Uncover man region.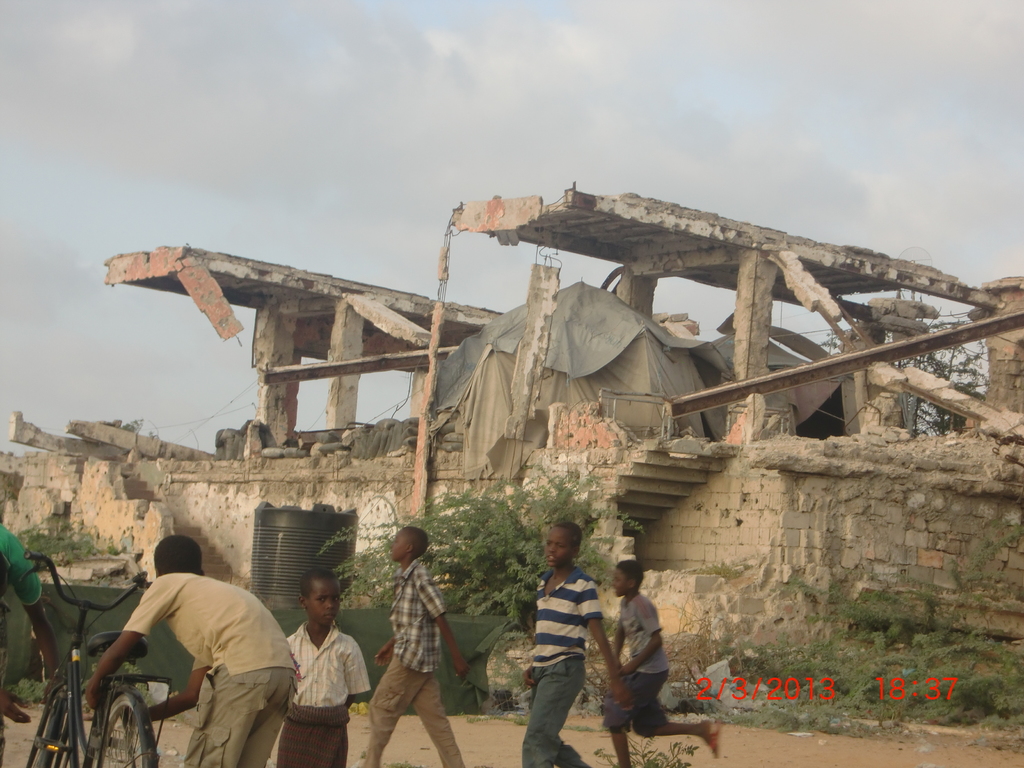
Uncovered: select_region(367, 524, 478, 767).
